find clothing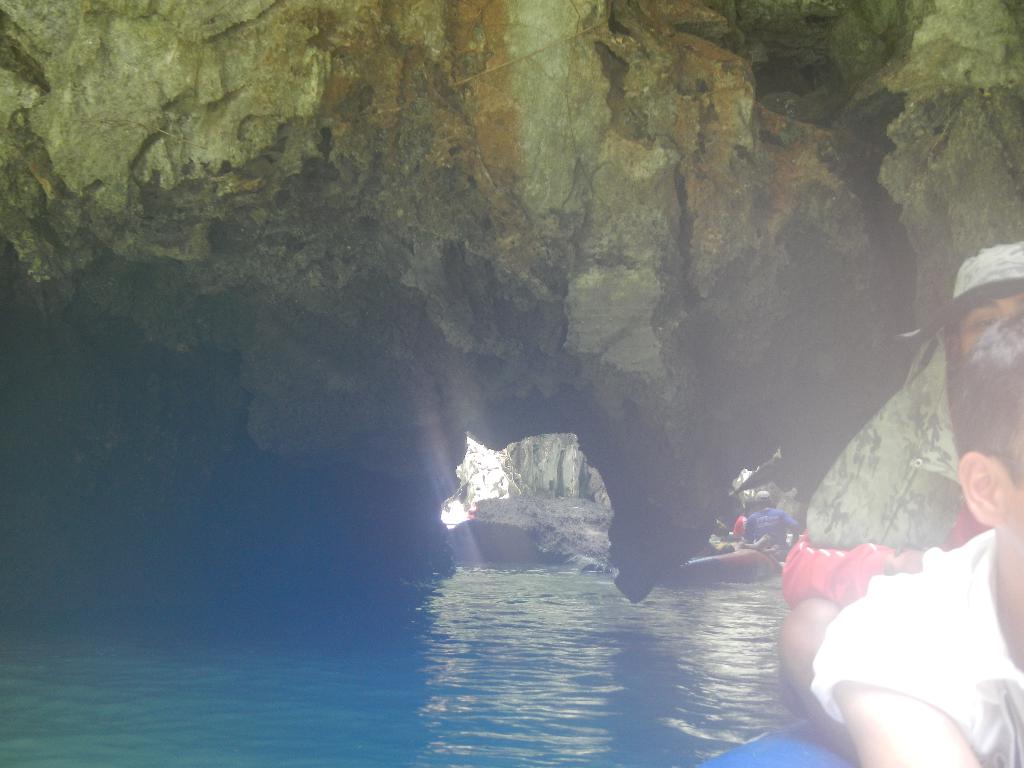
x1=733, y1=513, x2=745, y2=538
